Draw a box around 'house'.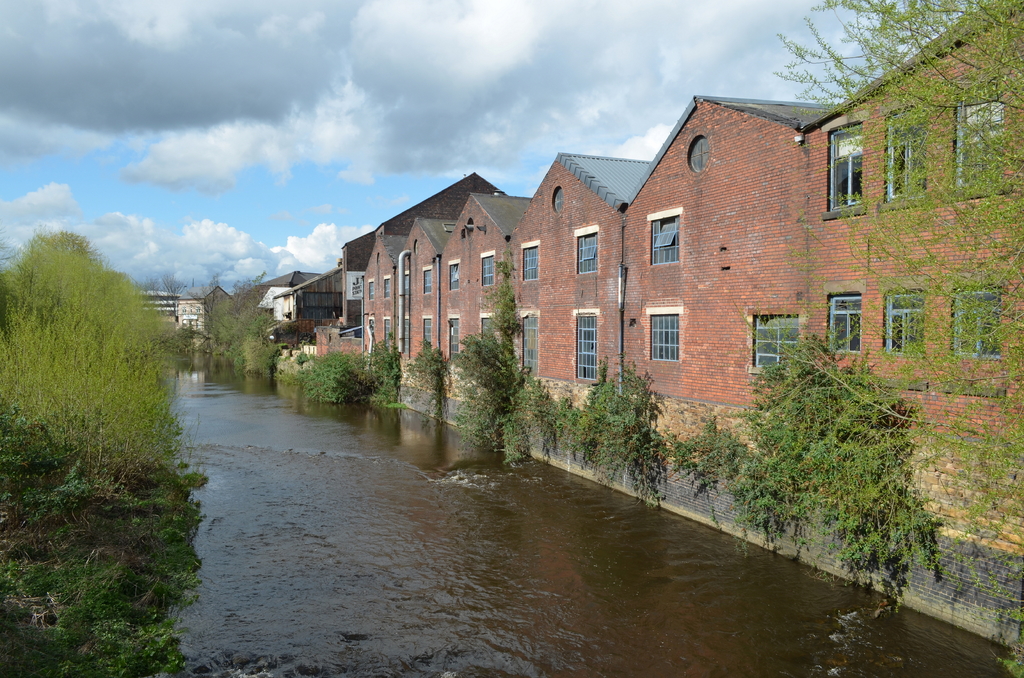
(196, 282, 246, 330).
